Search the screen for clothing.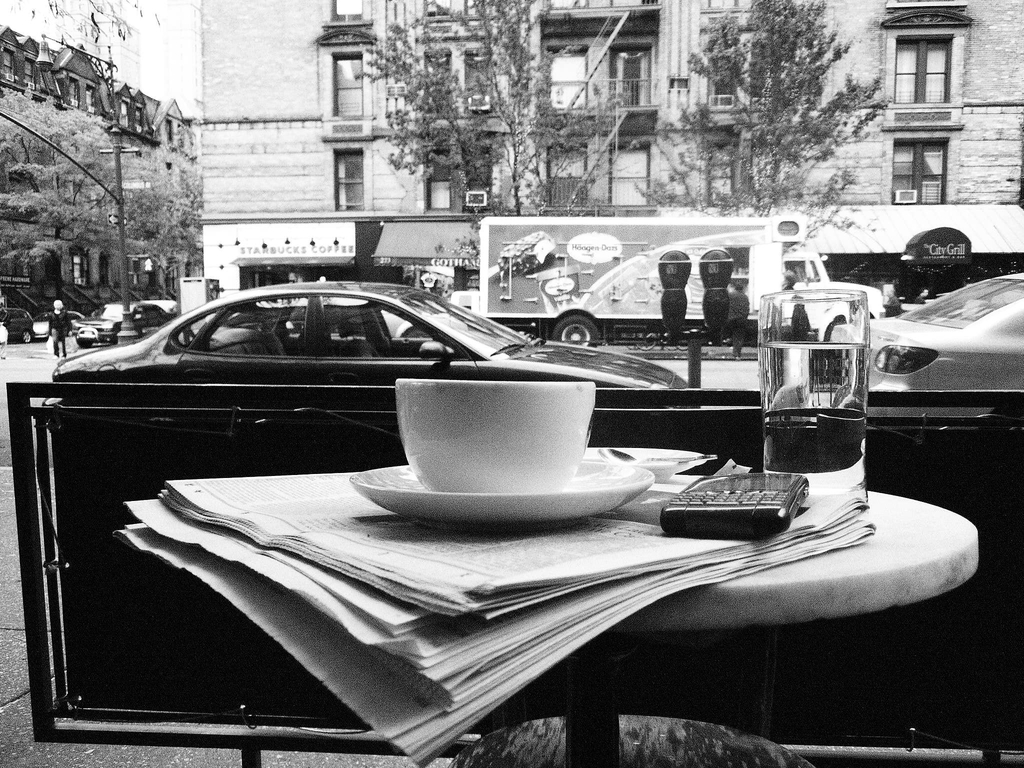
Found at box=[49, 310, 70, 354].
